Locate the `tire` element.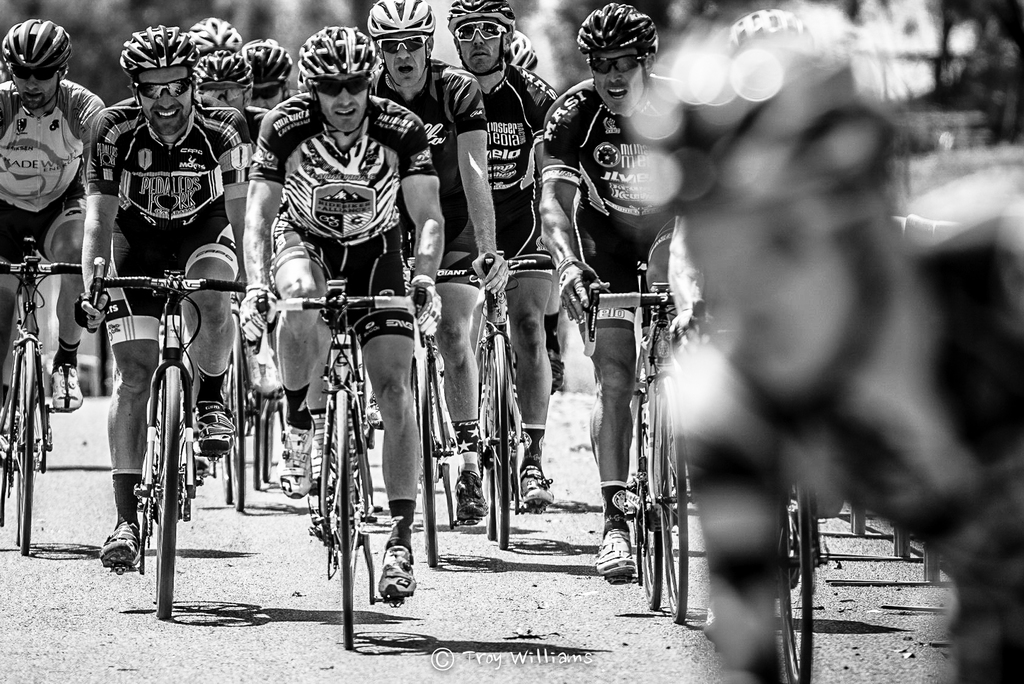
Element bbox: (left=850, top=503, right=864, bottom=537).
